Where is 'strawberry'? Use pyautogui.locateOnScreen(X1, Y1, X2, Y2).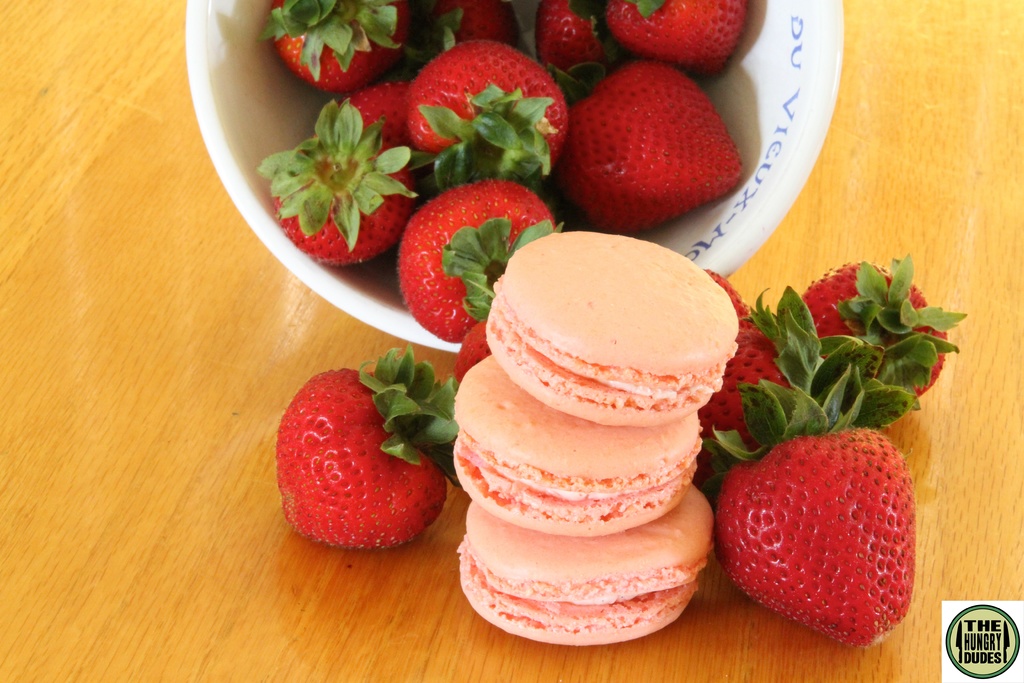
pyautogui.locateOnScreen(694, 264, 757, 323).
